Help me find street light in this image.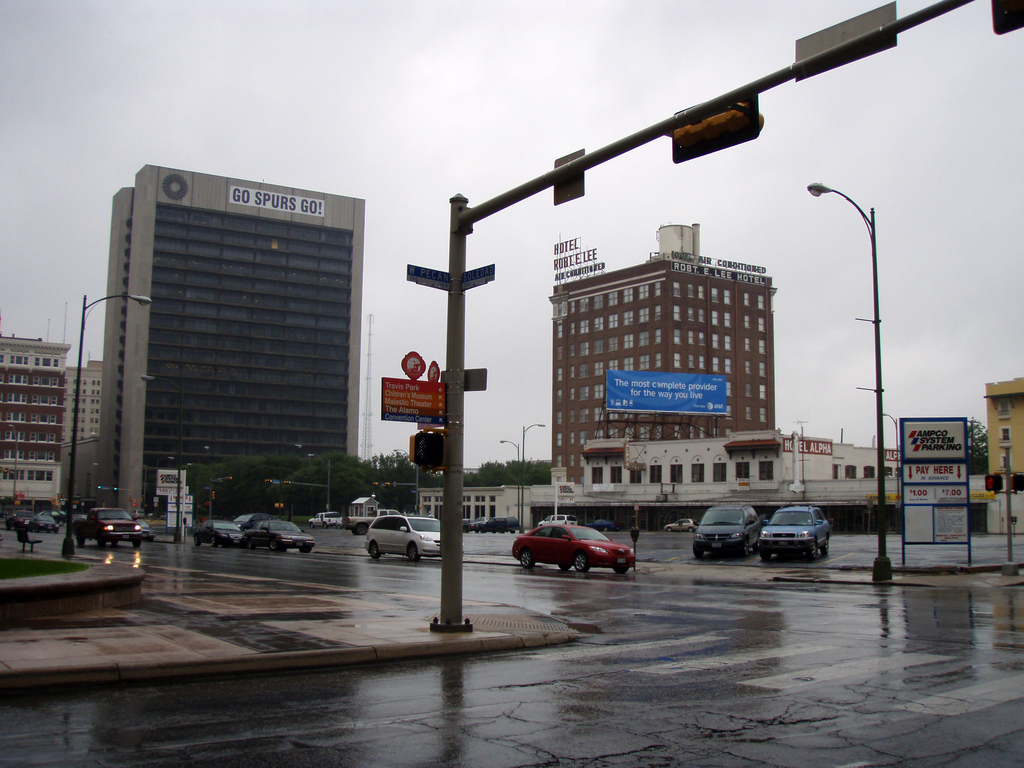
Found it: (left=8, top=423, right=19, bottom=508).
